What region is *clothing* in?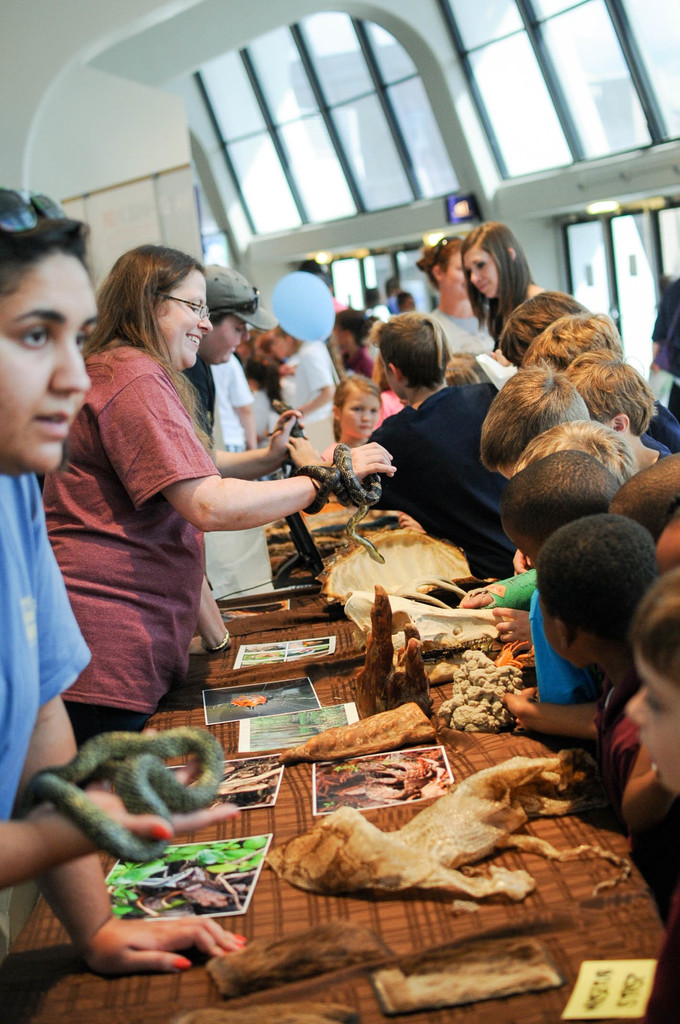
(left=63, top=306, right=296, bottom=700).
